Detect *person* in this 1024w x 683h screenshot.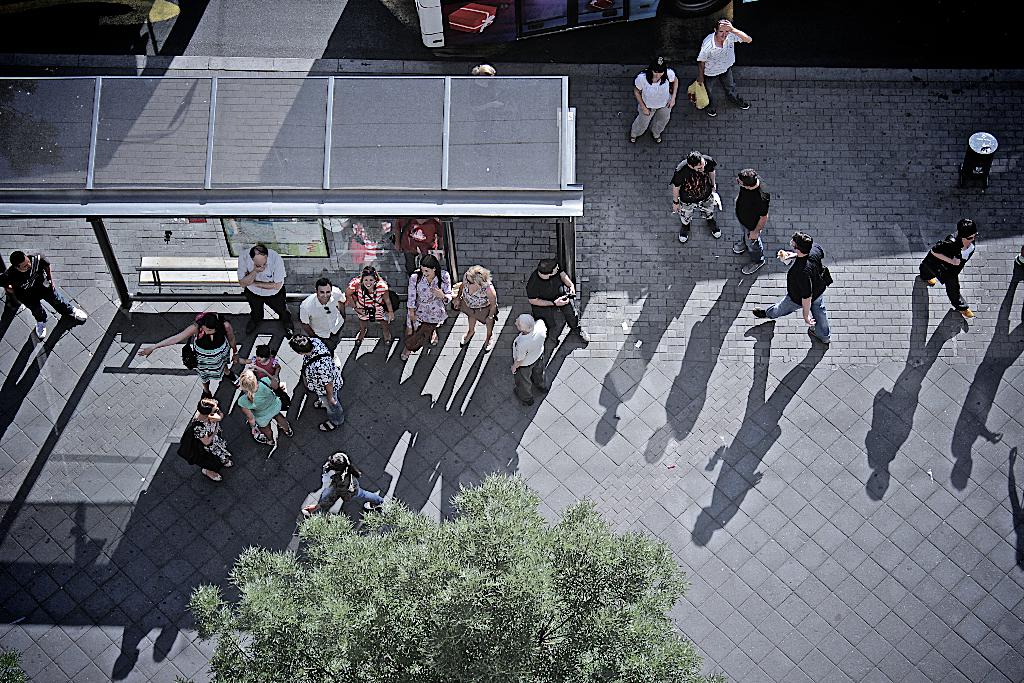
Detection: [left=912, top=224, right=979, bottom=315].
